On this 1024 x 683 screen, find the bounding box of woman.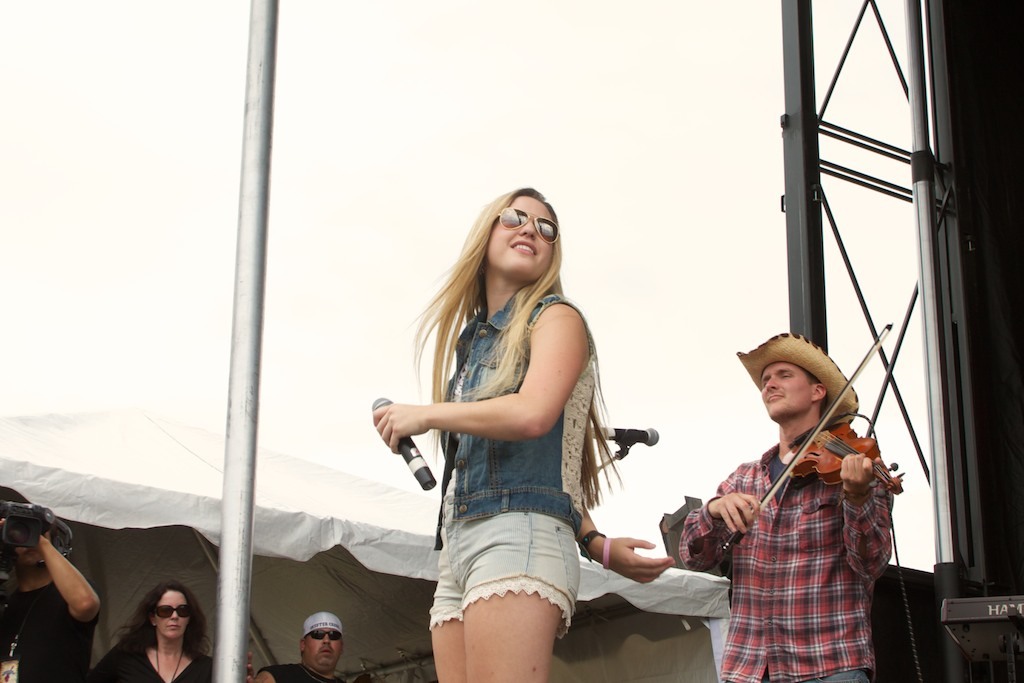
Bounding box: l=0, t=513, r=102, b=682.
